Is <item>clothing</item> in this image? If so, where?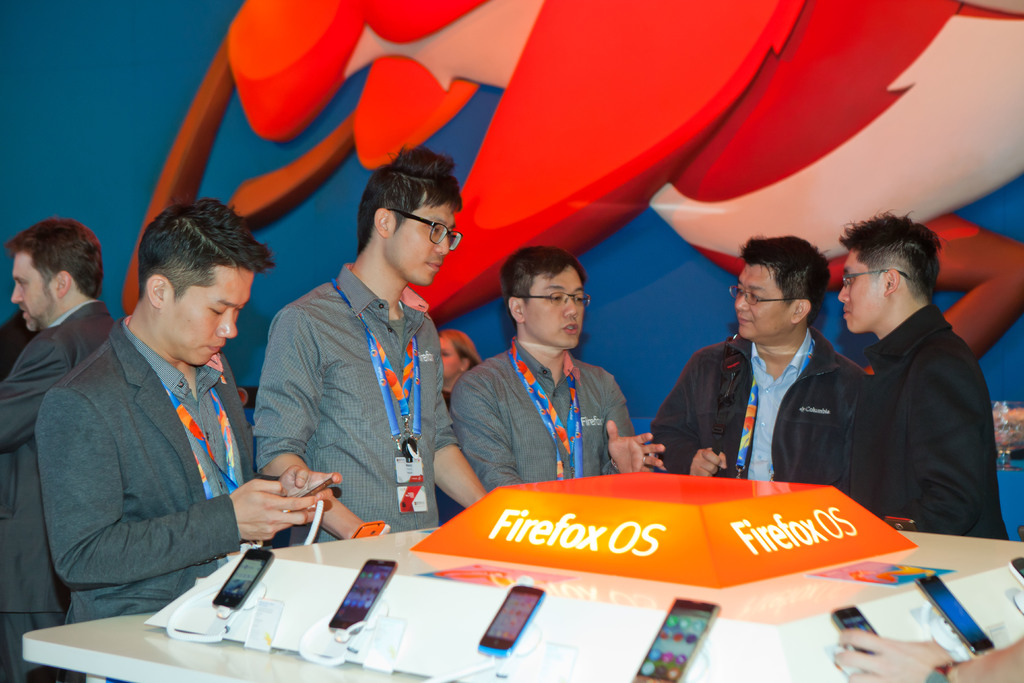
Yes, at region(652, 333, 867, 503).
